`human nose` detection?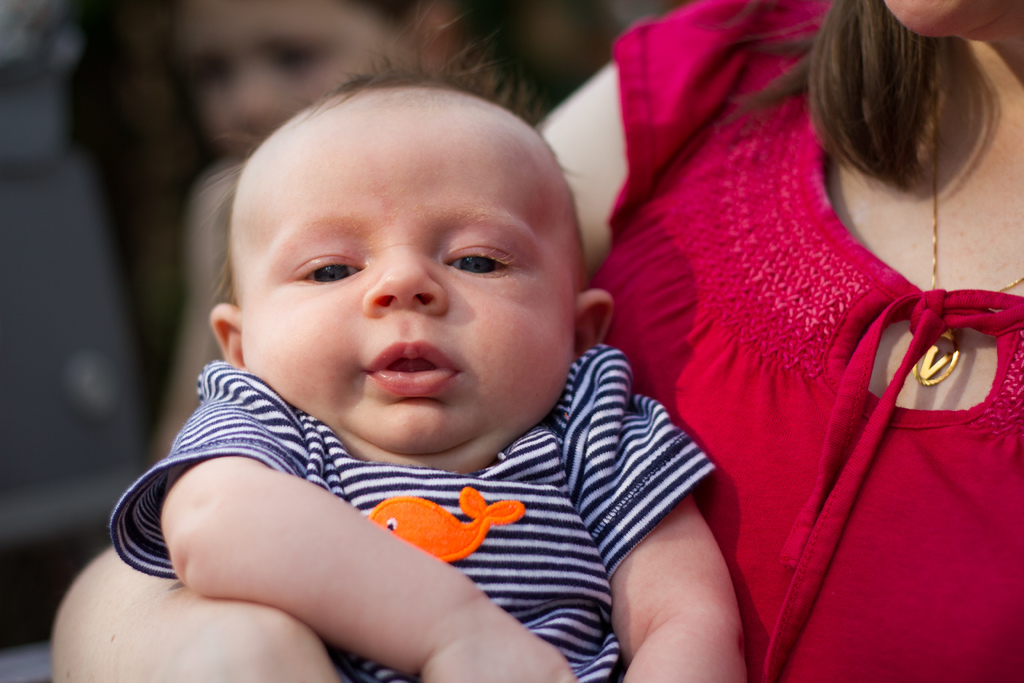
{"x1": 356, "y1": 242, "x2": 446, "y2": 314}
